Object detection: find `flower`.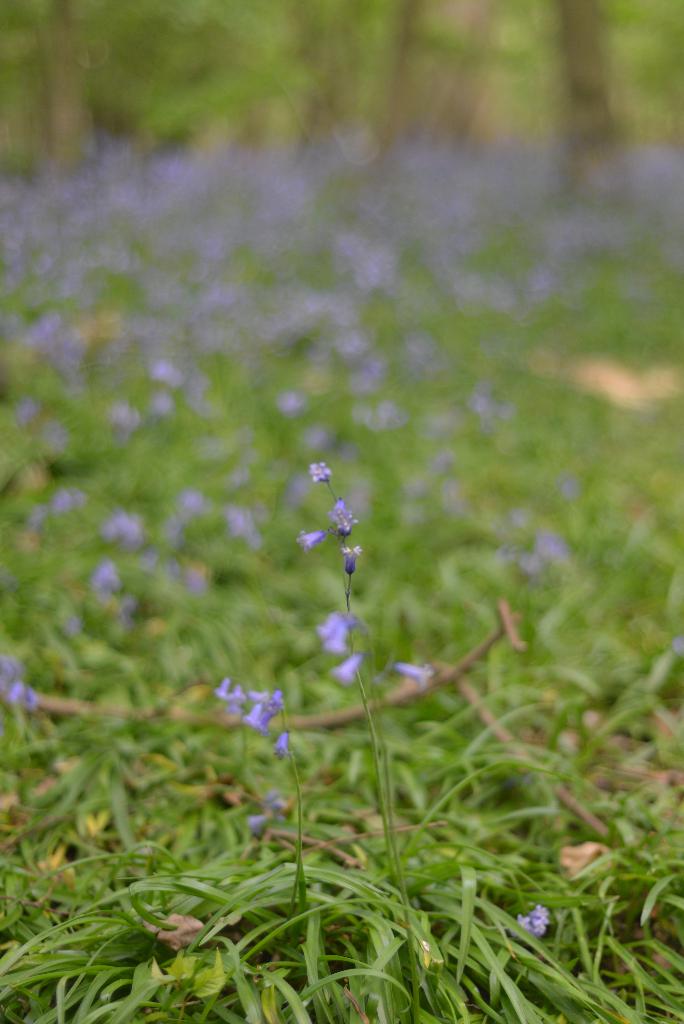
{"left": 338, "top": 543, "right": 366, "bottom": 572}.
